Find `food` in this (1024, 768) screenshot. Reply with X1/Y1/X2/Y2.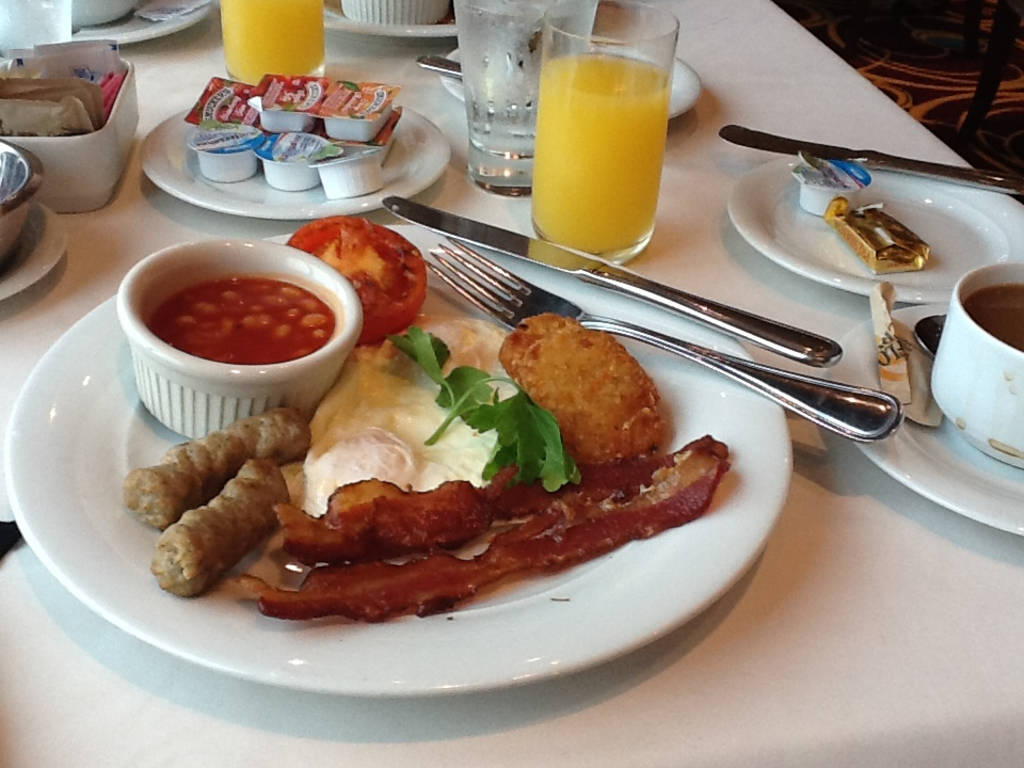
525/331/663/467.
